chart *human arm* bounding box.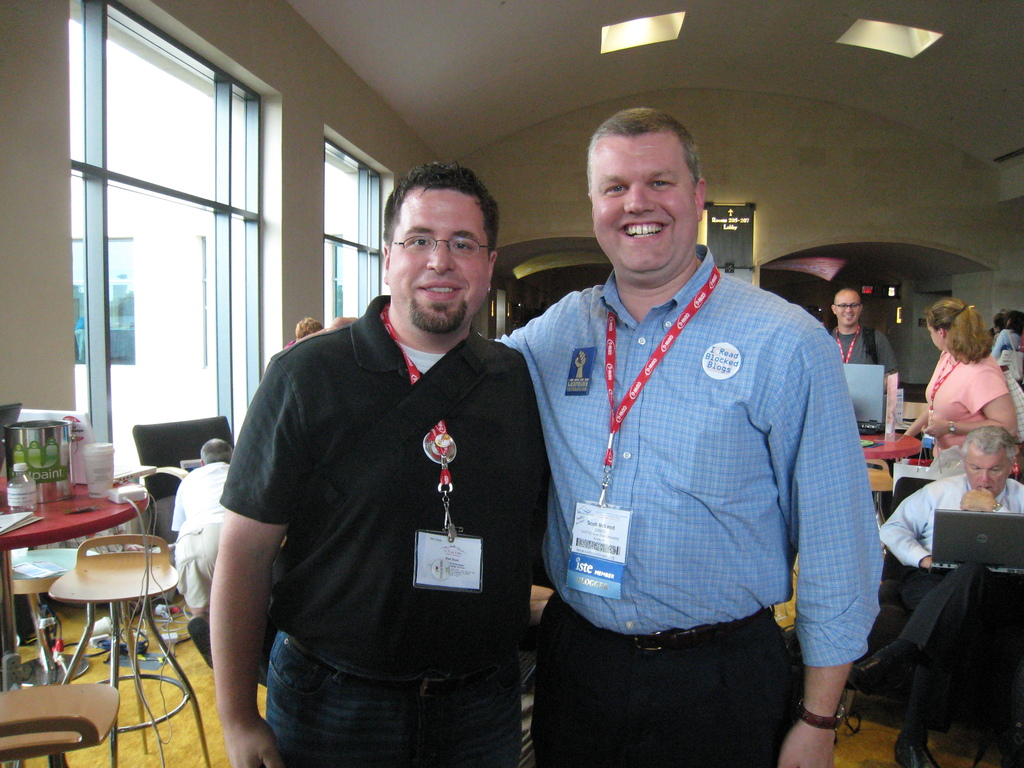
Charted: bbox=[922, 371, 1022, 439].
